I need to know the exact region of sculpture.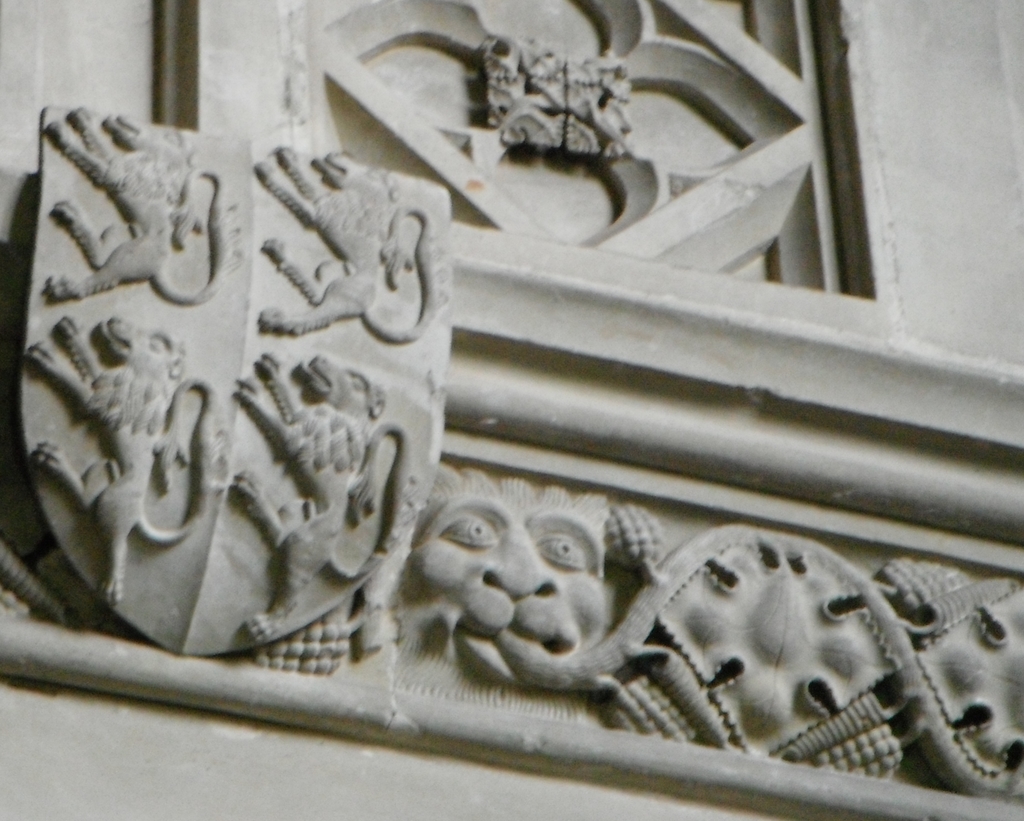
Region: crop(481, 27, 639, 165).
